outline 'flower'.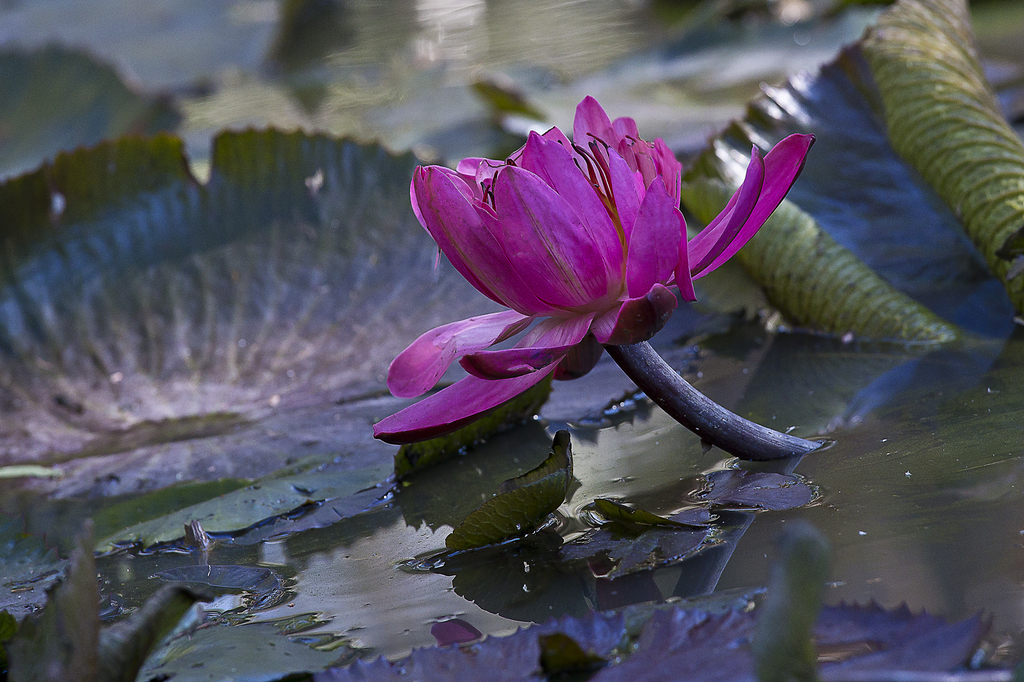
Outline: x1=362 y1=90 x2=854 y2=479.
